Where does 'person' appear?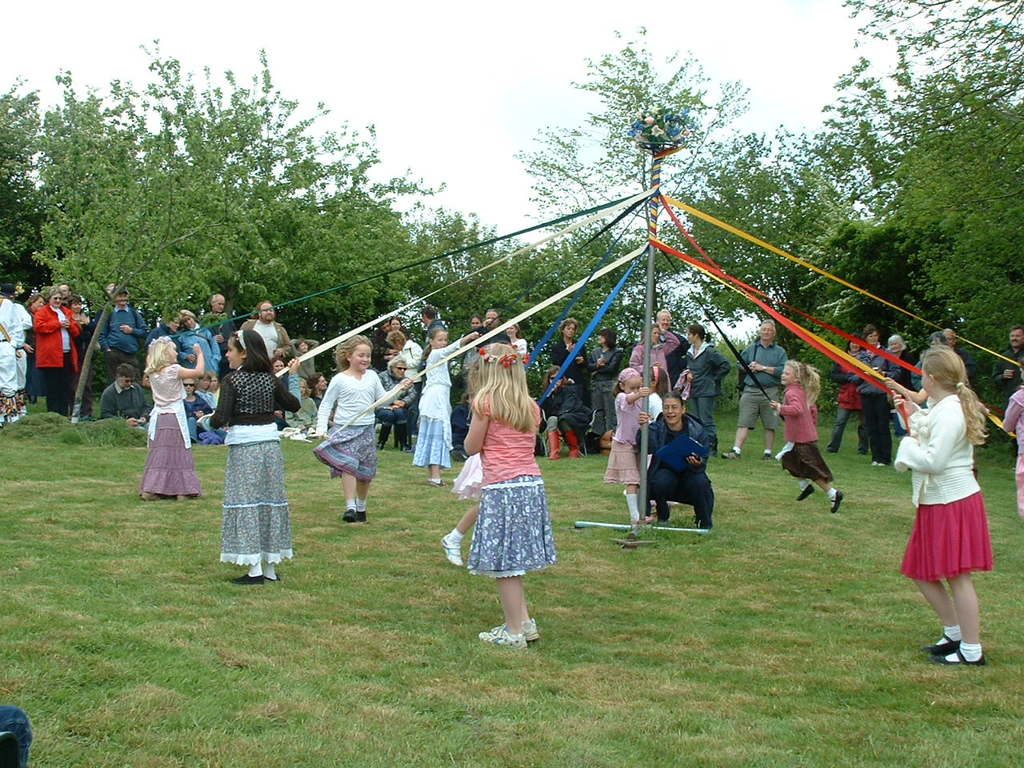
Appears at BBox(198, 374, 230, 442).
